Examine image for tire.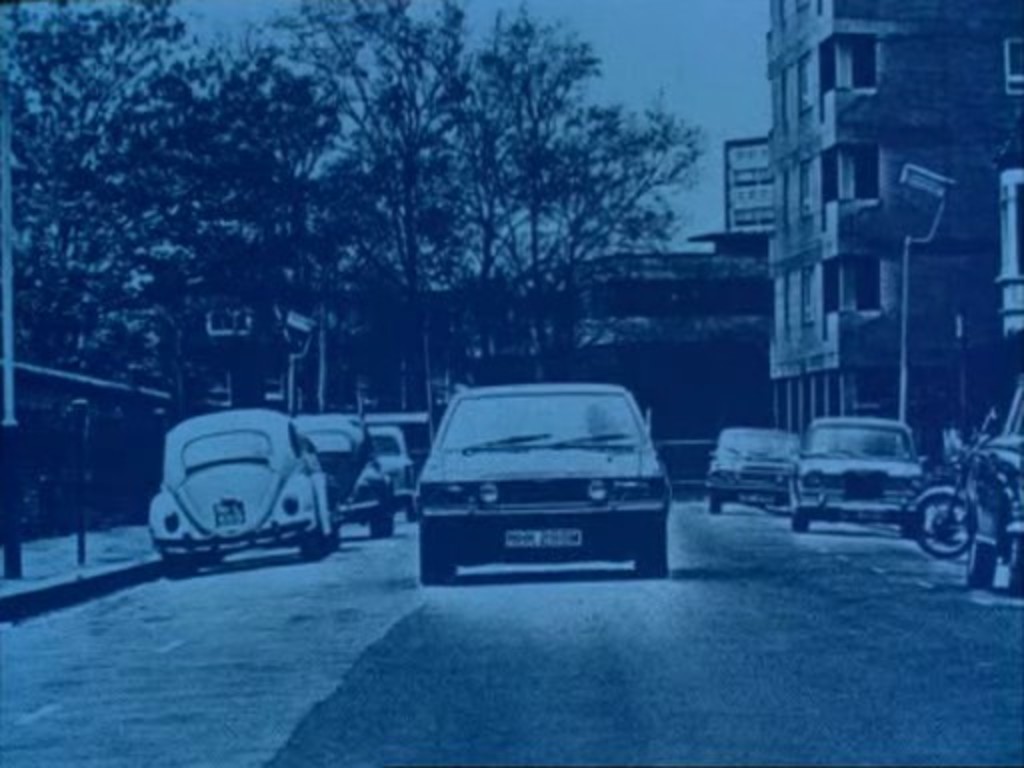
Examination result: <region>158, 544, 184, 584</region>.
